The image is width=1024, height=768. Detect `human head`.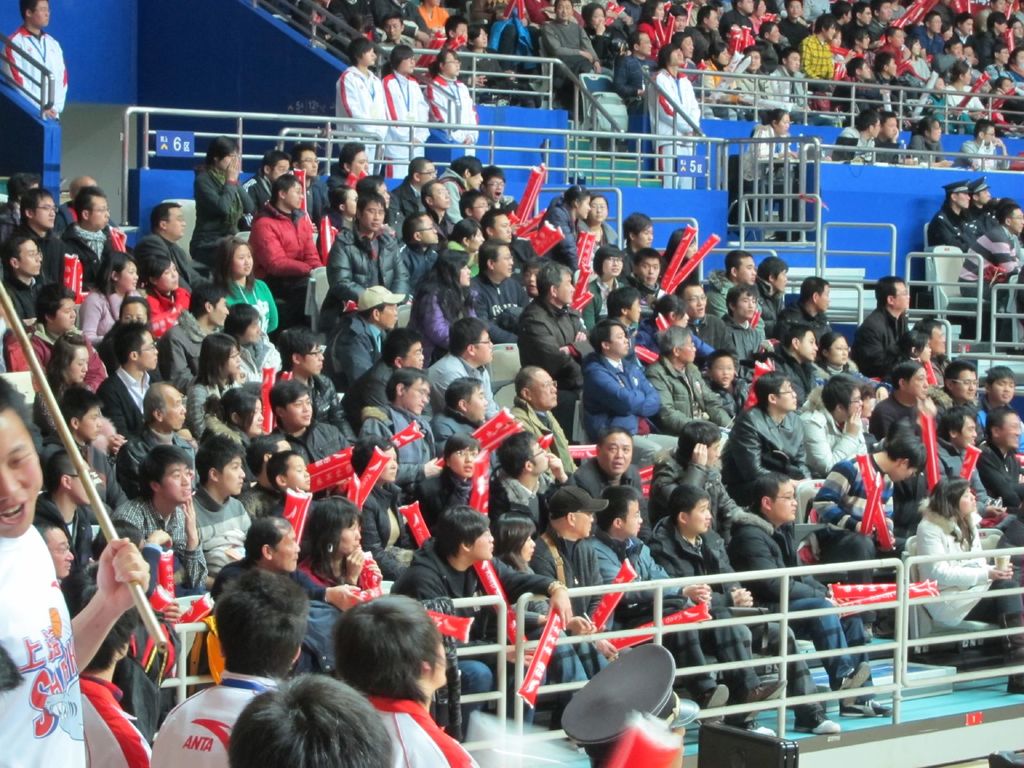
Detection: select_region(579, 3, 605, 32).
